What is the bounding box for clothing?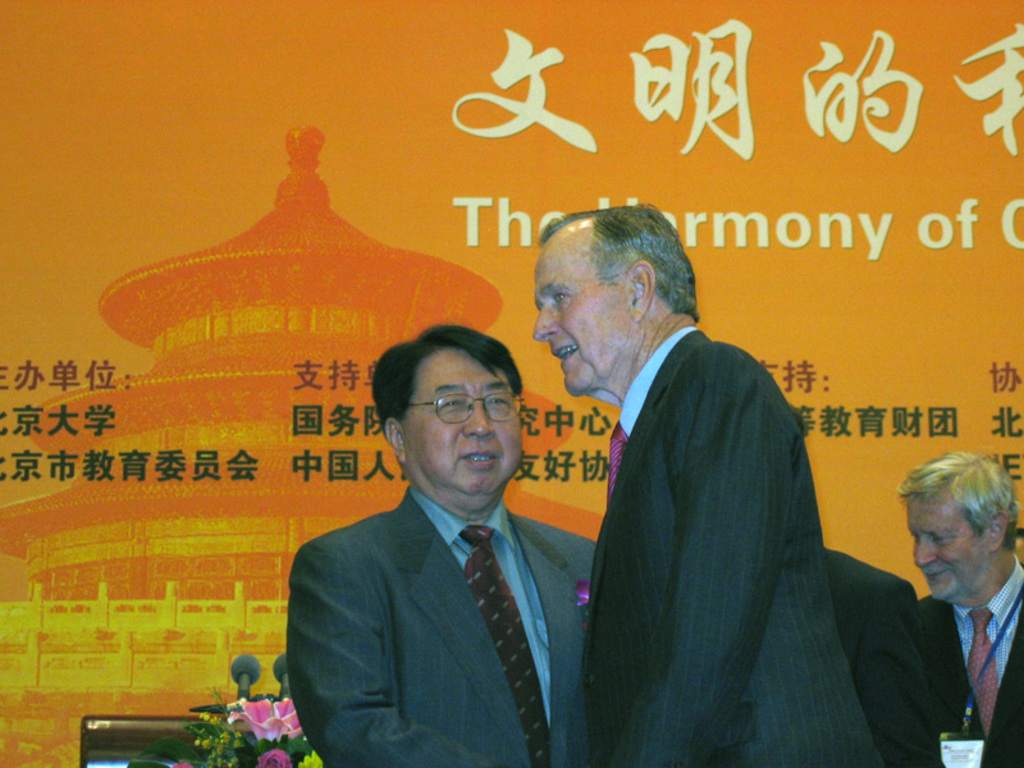
bbox=[562, 325, 991, 767].
